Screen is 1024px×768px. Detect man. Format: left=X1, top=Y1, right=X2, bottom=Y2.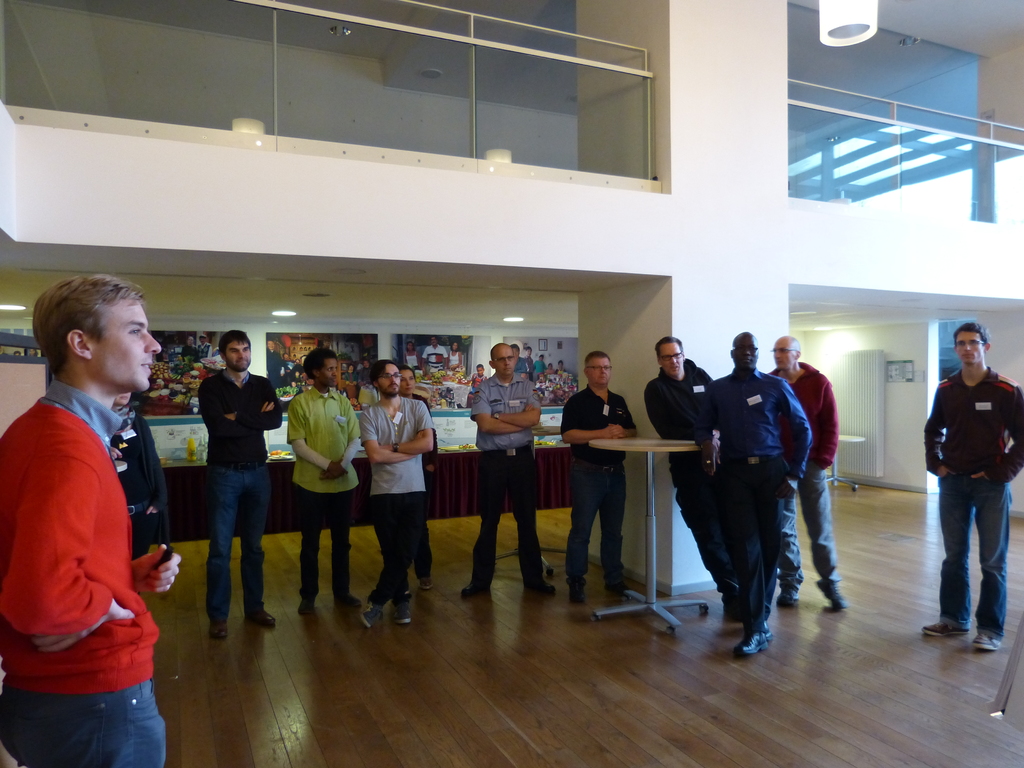
left=511, top=345, right=525, bottom=371.
